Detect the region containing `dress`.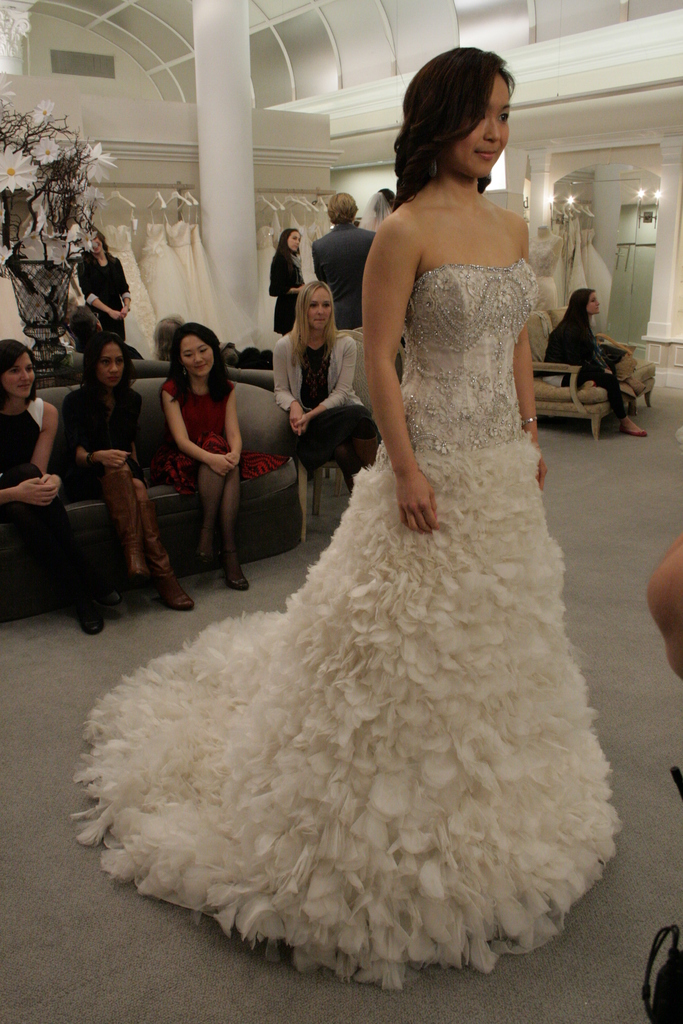
69:258:616:987.
